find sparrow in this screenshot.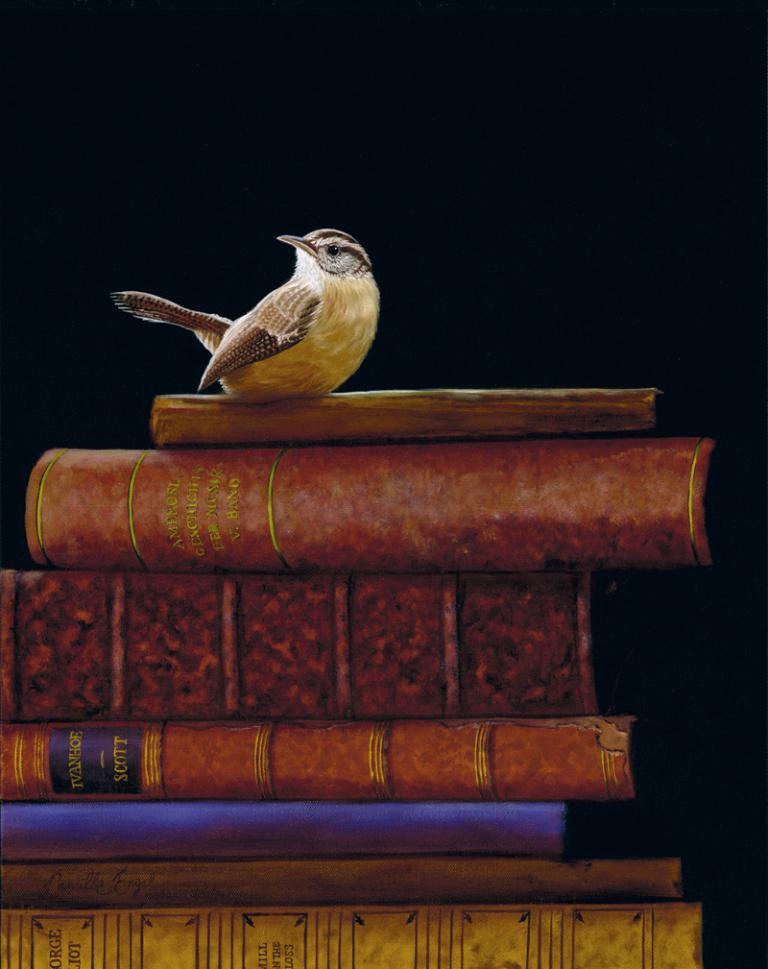
The bounding box for sparrow is 108,228,380,400.
